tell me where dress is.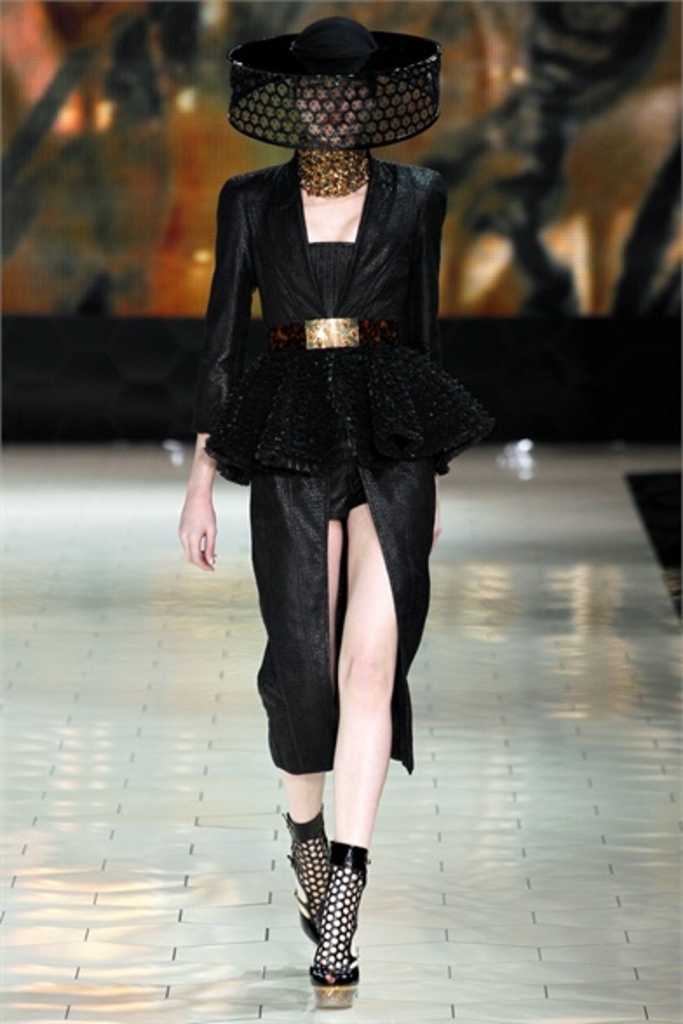
dress is at box=[310, 244, 369, 519].
